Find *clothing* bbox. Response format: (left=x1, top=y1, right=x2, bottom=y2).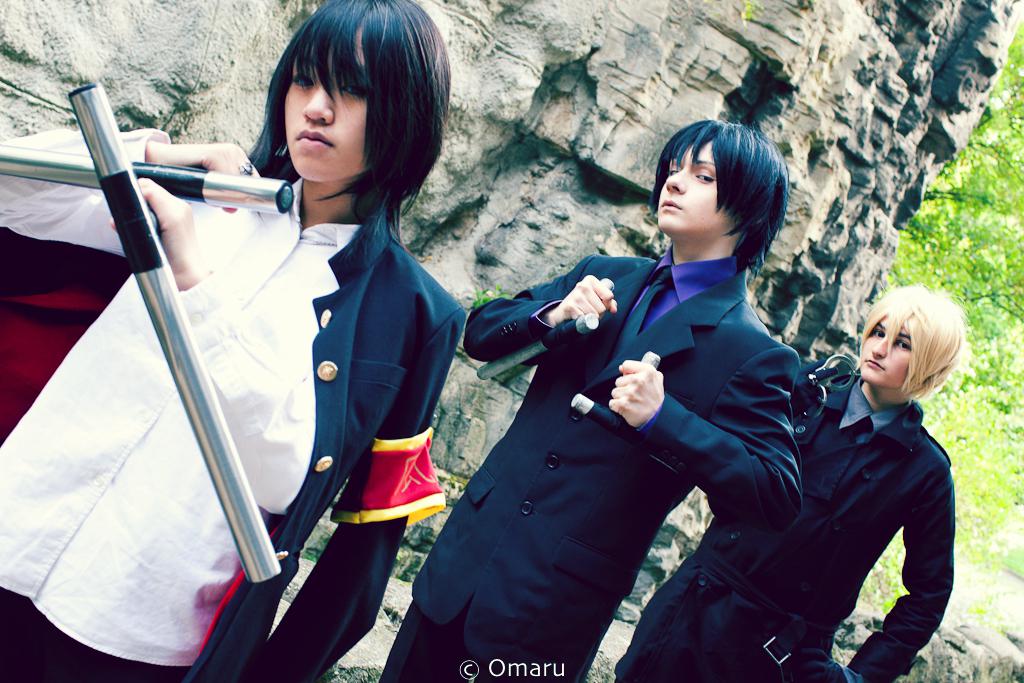
(left=0, top=126, right=469, bottom=682).
